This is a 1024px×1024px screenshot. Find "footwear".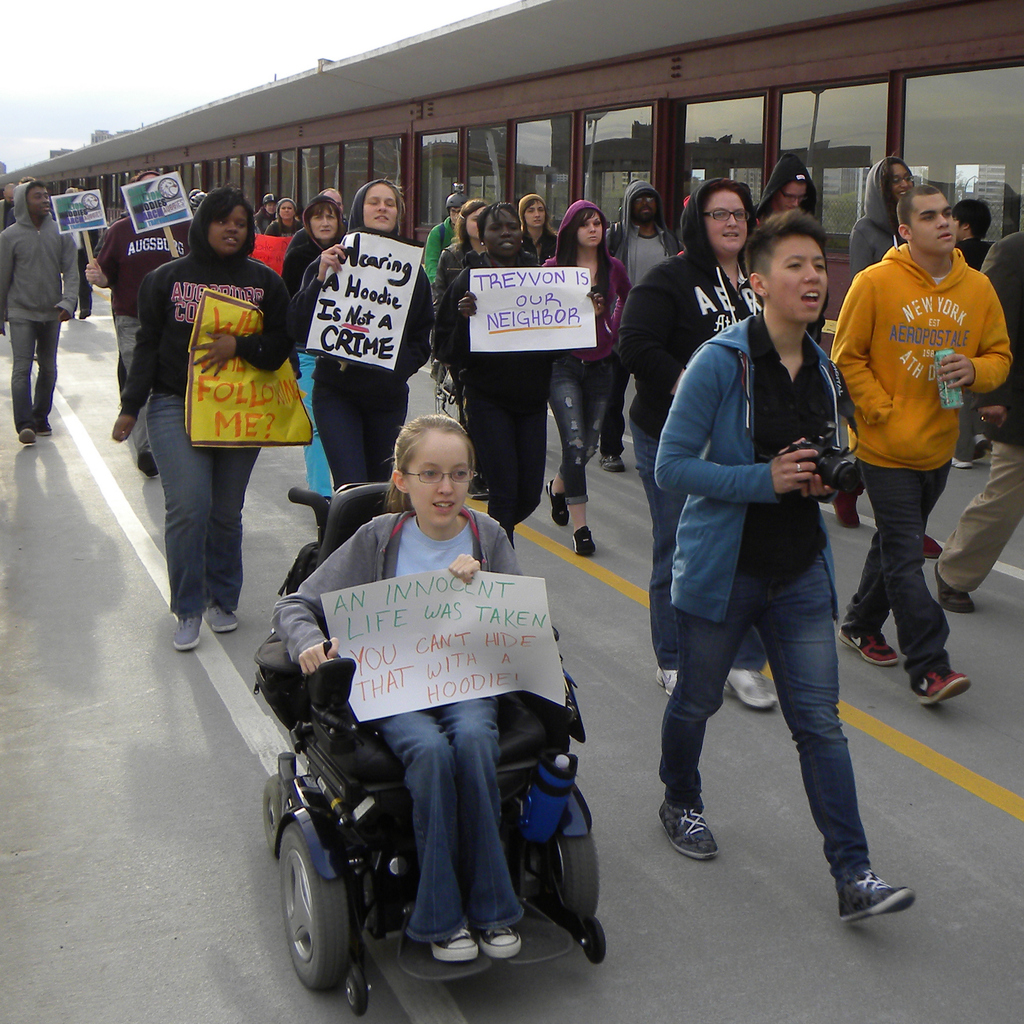
Bounding box: left=954, top=456, right=975, bottom=470.
